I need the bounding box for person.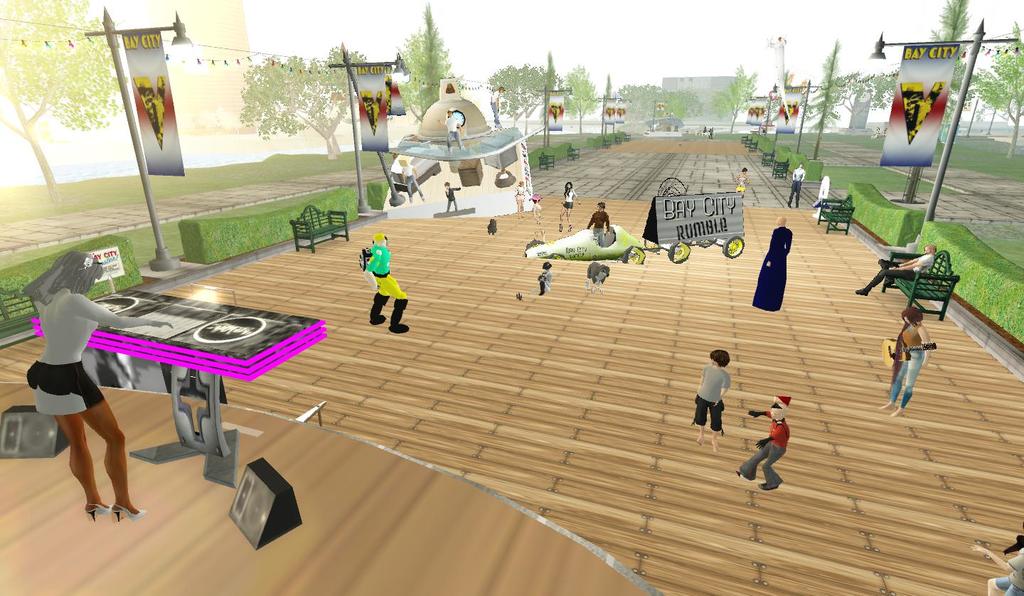
Here it is: select_region(439, 110, 464, 154).
